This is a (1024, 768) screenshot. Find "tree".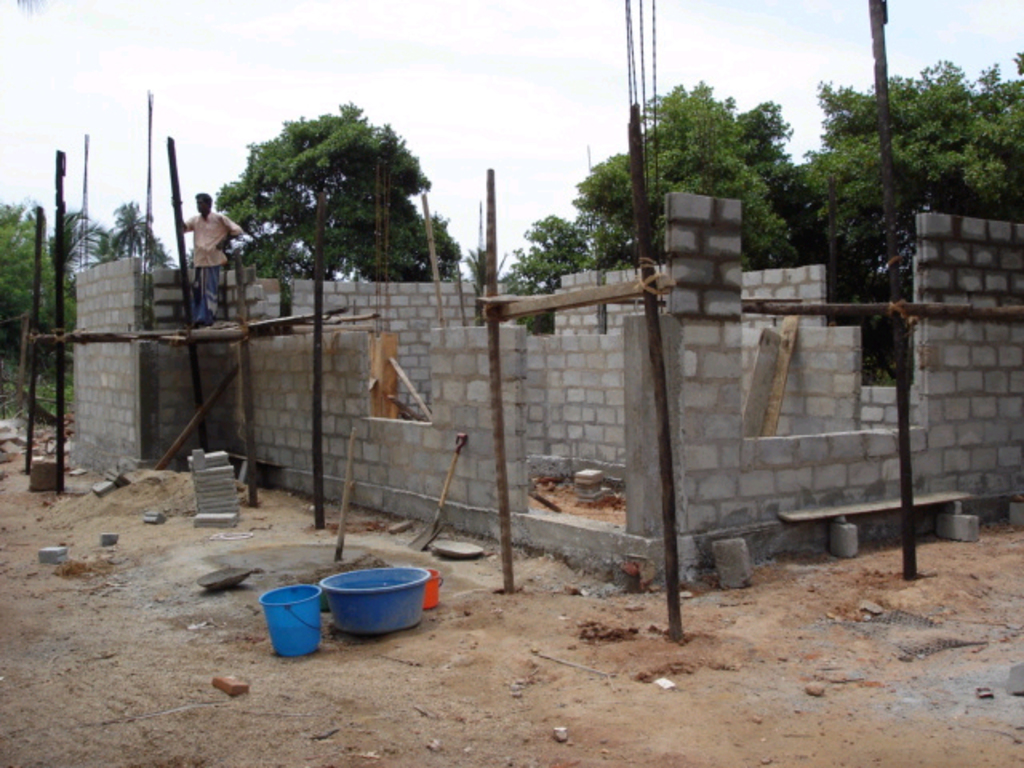
Bounding box: box=[40, 206, 114, 301].
